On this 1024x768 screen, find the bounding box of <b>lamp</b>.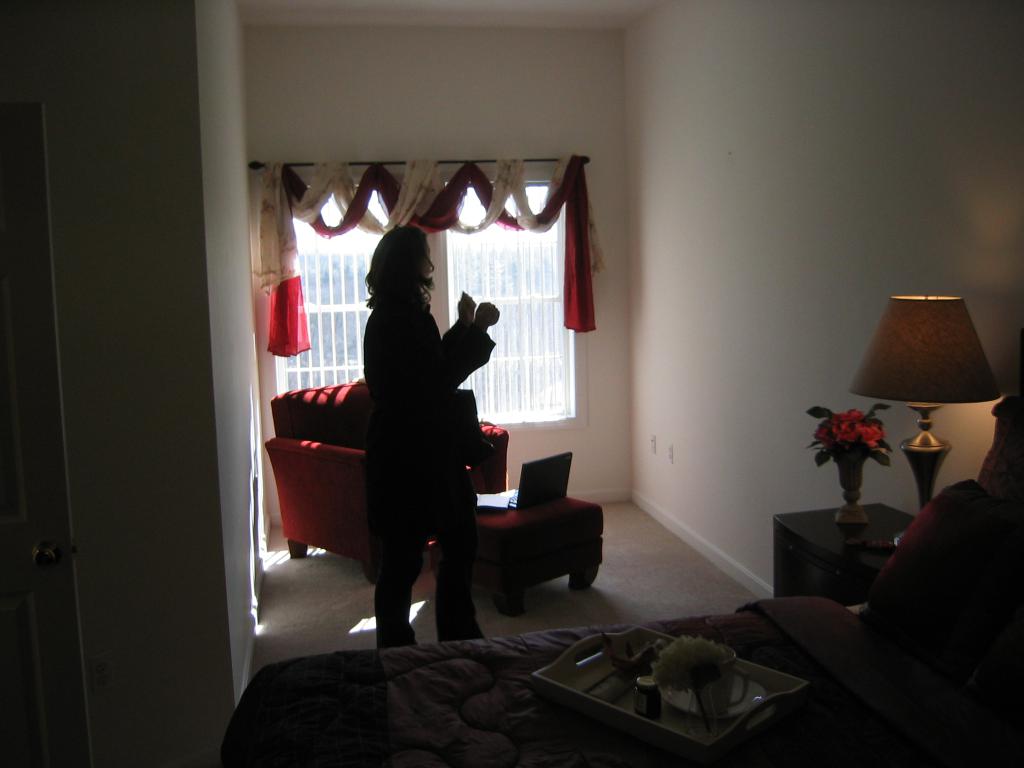
Bounding box: <region>850, 294, 1003, 548</region>.
